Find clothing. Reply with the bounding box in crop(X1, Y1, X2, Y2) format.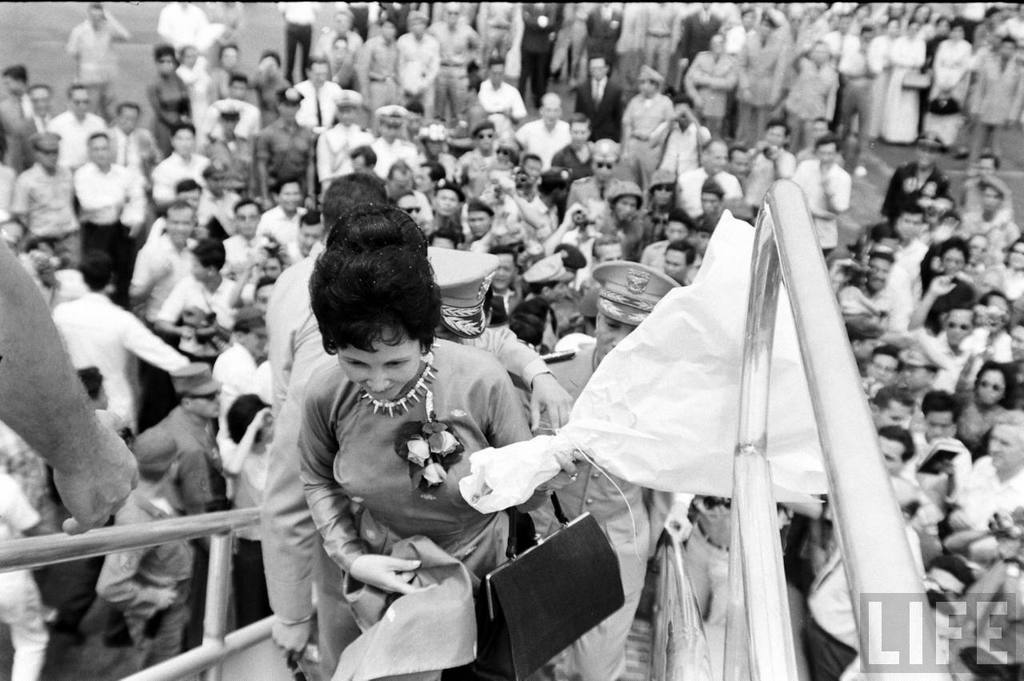
crop(261, 299, 553, 649).
